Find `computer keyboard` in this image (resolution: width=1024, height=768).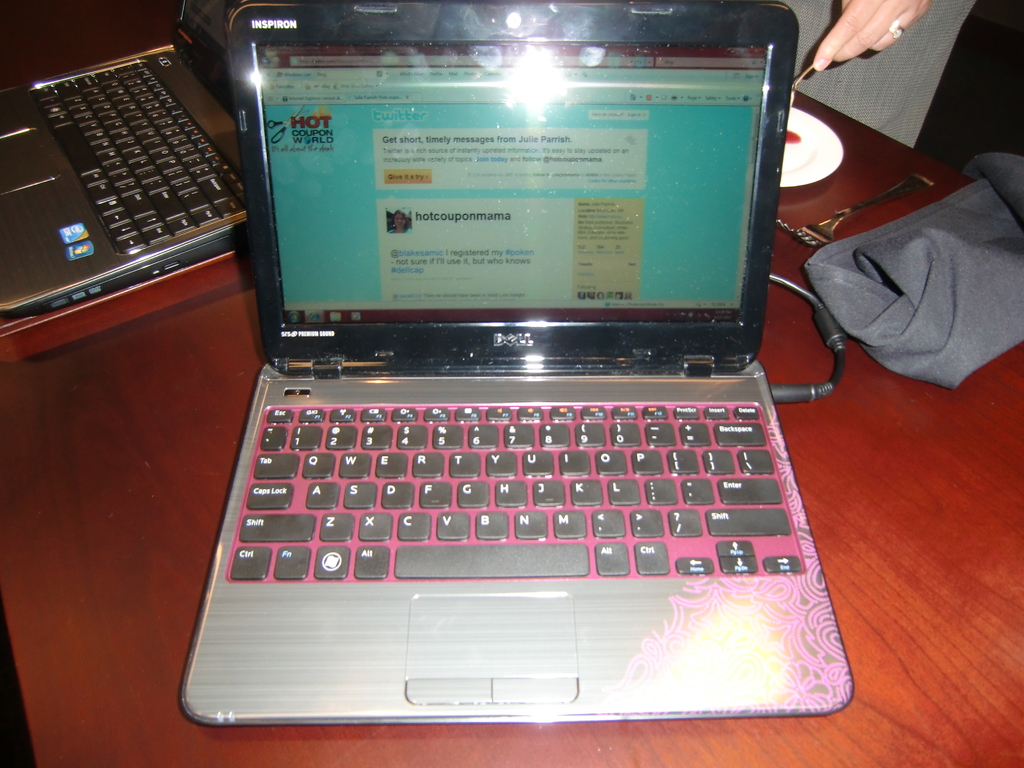
(x1=30, y1=57, x2=251, y2=258).
